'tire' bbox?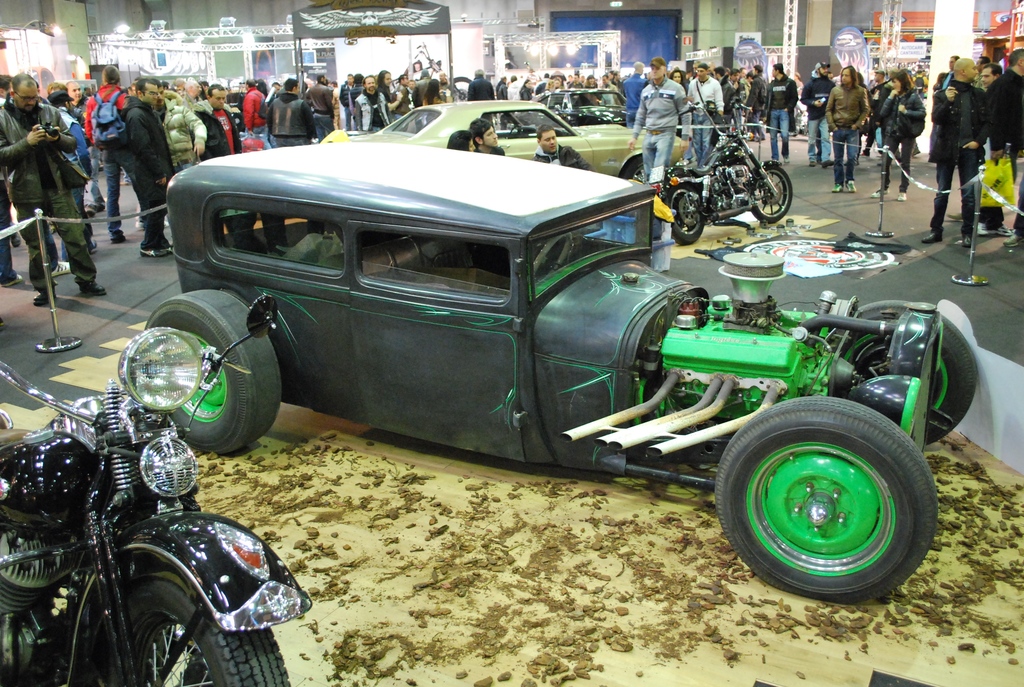
detection(828, 296, 981, 445)
